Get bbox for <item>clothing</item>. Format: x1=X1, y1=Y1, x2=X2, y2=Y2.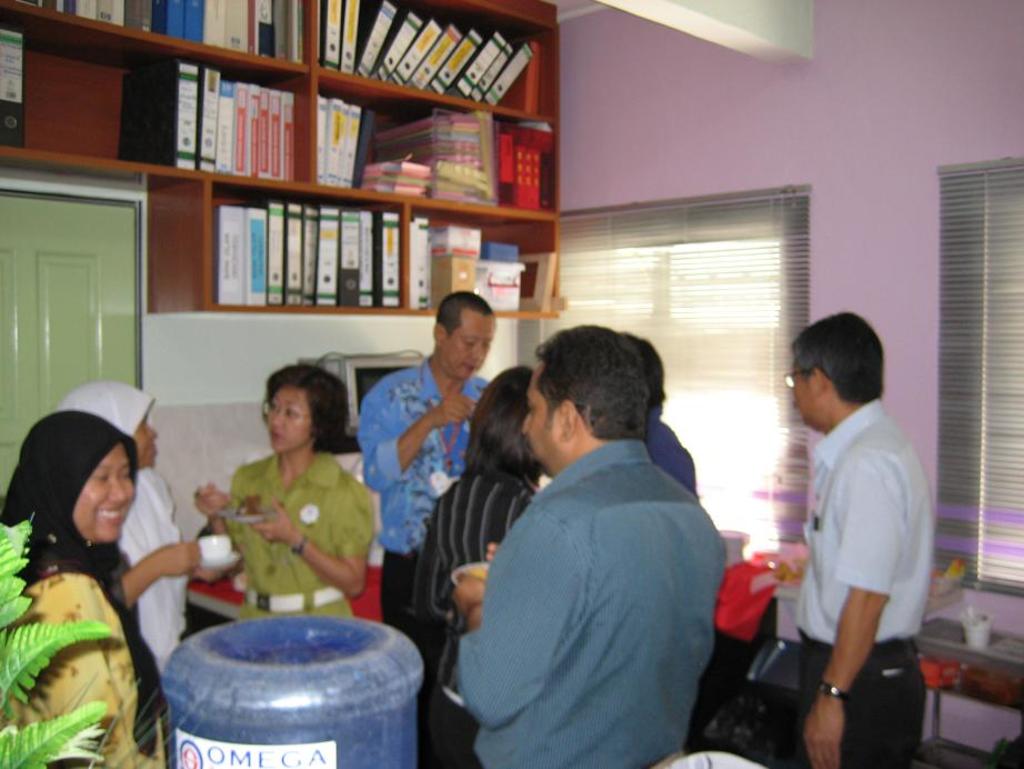
x1=227, y1=448, x2=396, y2=628.
